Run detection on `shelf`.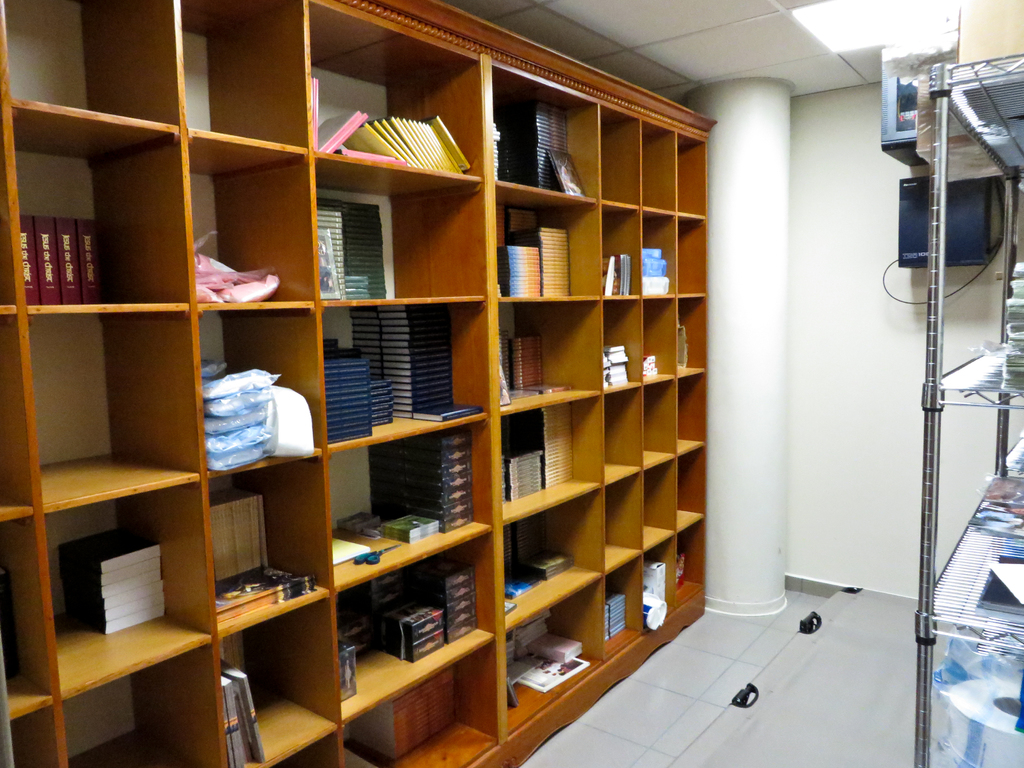
Result: [left=674, top=445, right=707, bottom=515].
